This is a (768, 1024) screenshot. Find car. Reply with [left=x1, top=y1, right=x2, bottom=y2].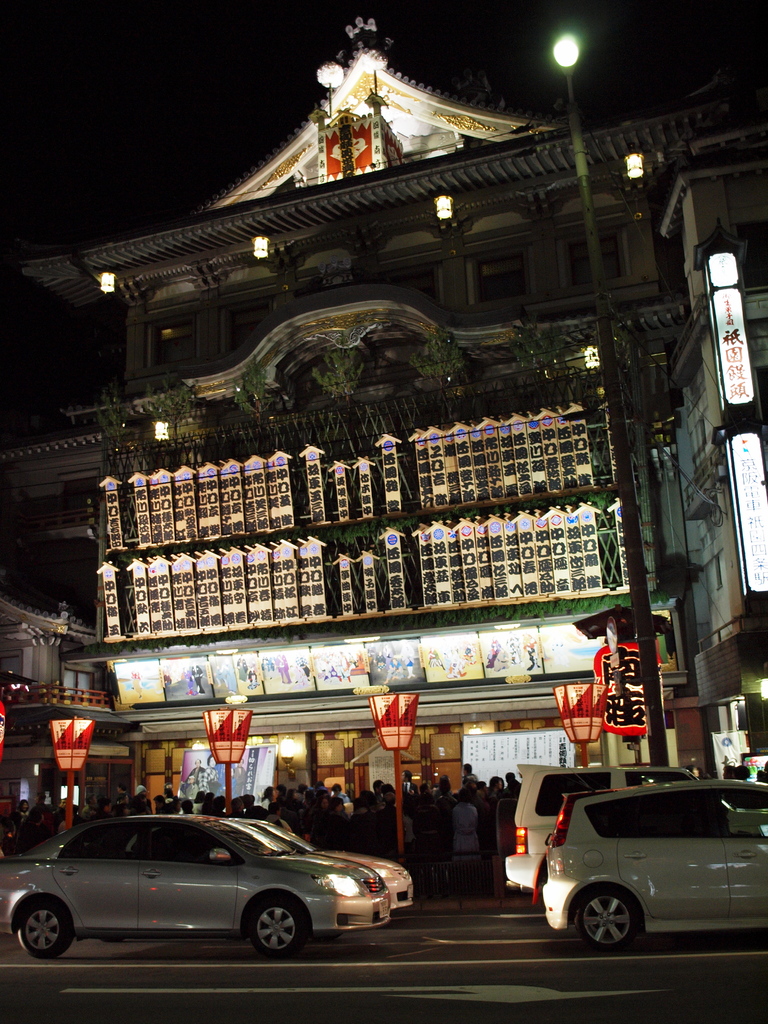
[left=502, top=764, right=767, bottom=890].
